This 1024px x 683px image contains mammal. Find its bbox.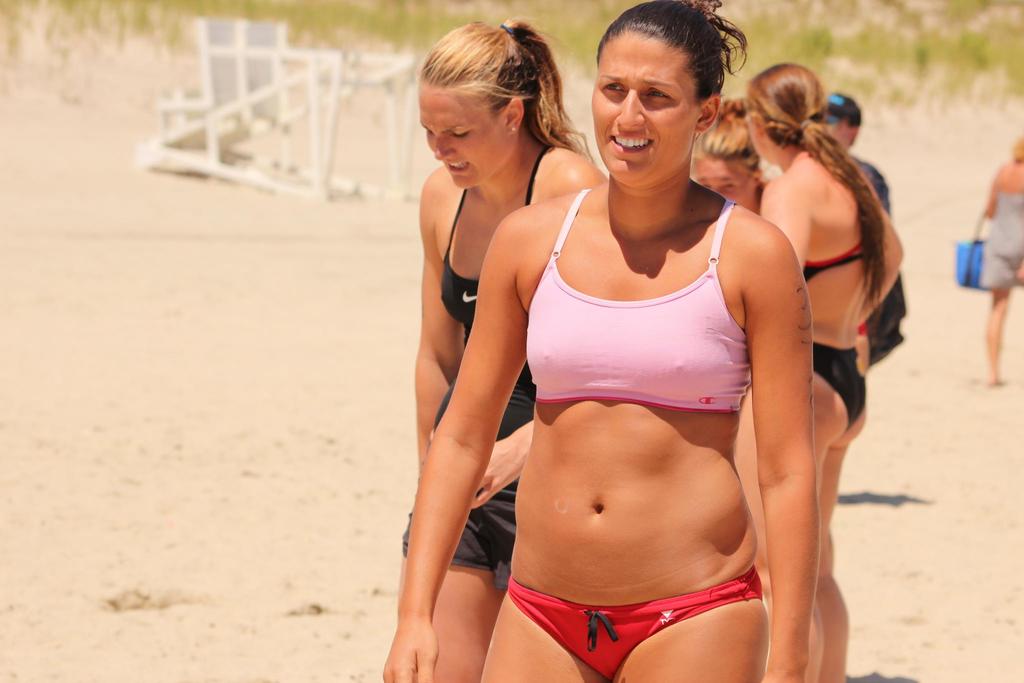
[727, 41, 929, 566].
